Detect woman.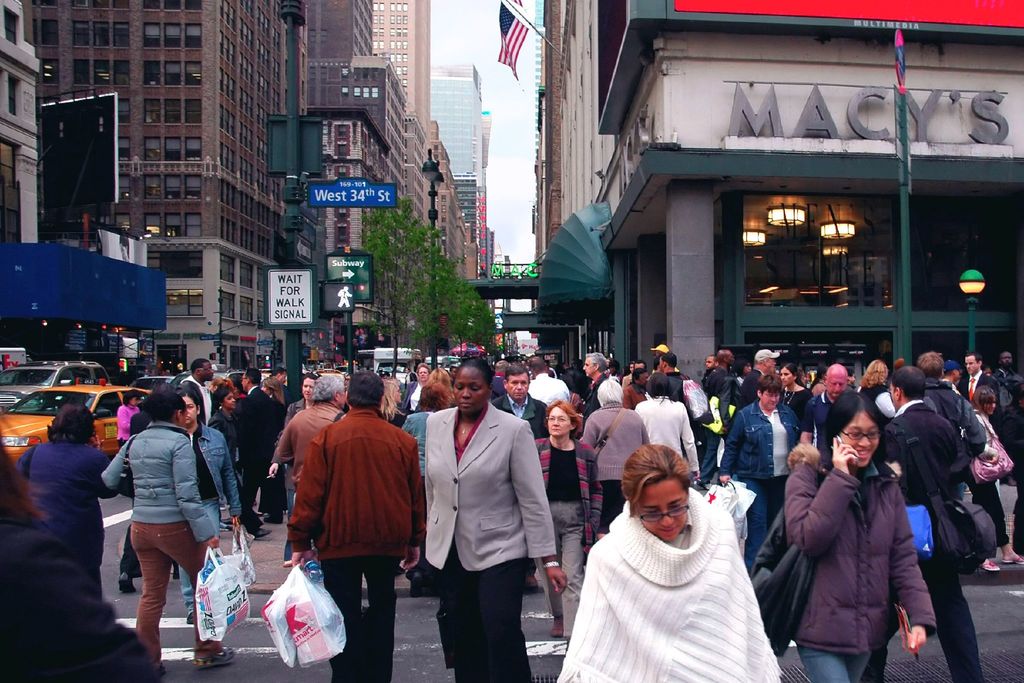
Detected at BBox(12, 399, 116, 580).
